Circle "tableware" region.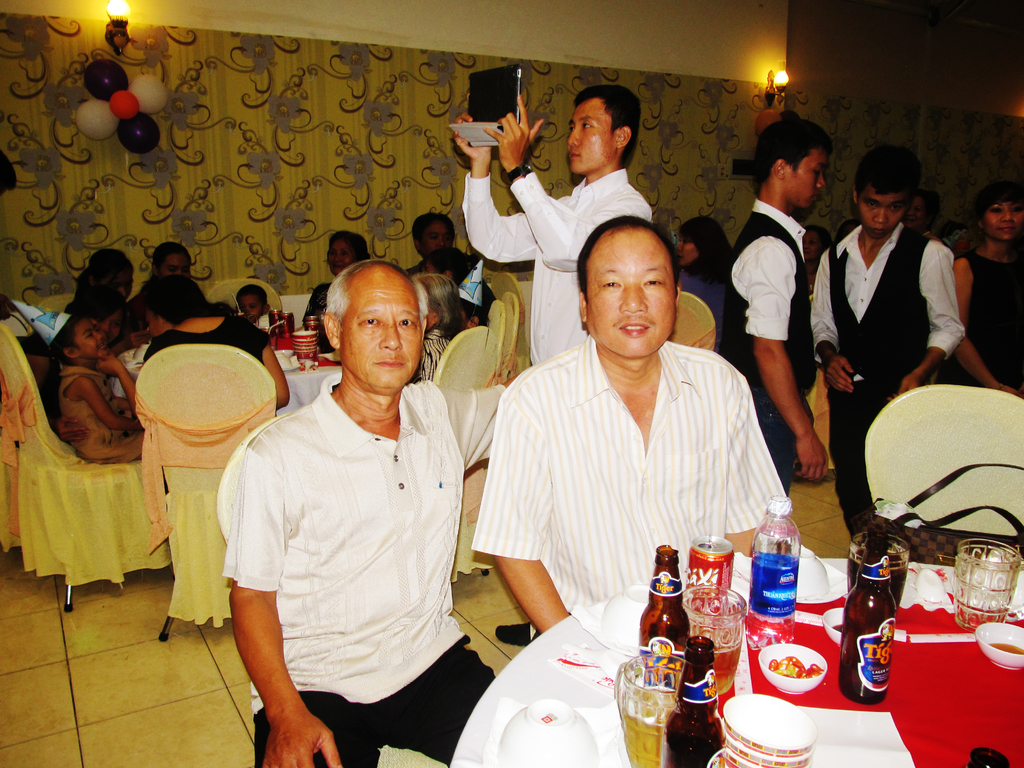
Region: x1=799, y1=548, x2=826, y2=600.
